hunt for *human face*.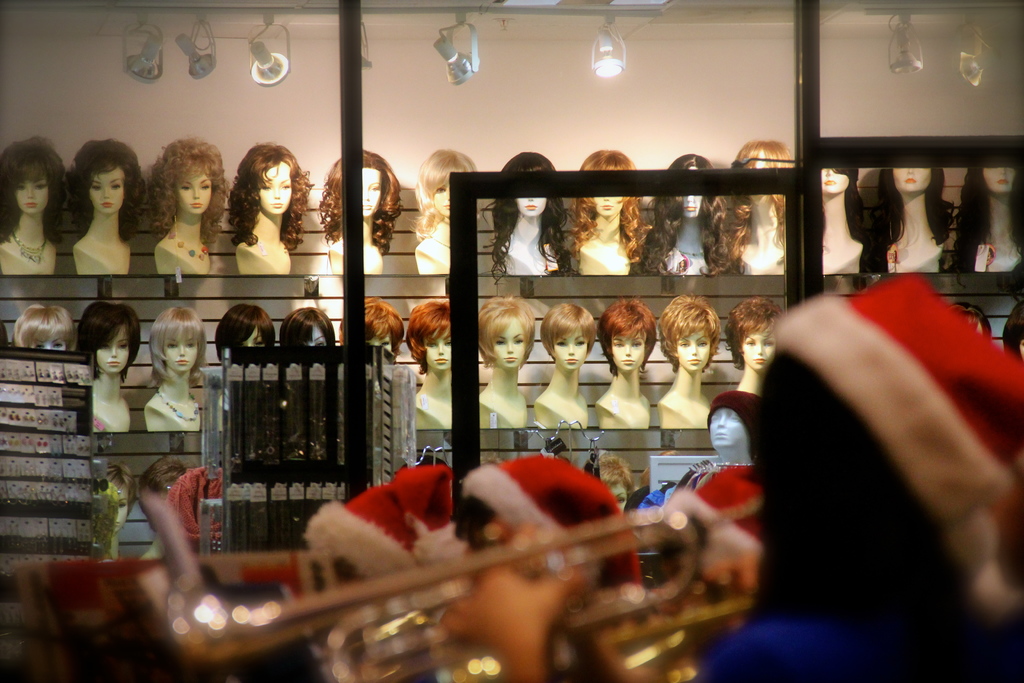
Hunted down at (x1=15, y1=179, x2=45, y2=211).
